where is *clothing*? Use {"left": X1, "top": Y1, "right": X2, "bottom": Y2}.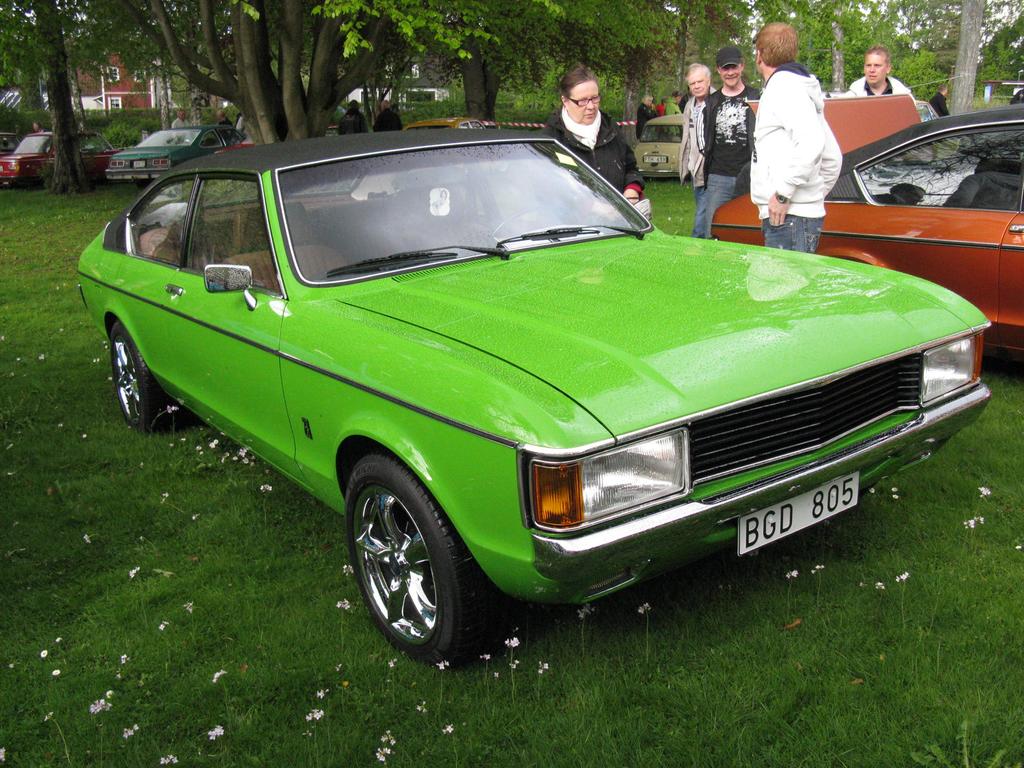
{"left": 698, "top": 72, "right": 764, "bottom": 241}.
